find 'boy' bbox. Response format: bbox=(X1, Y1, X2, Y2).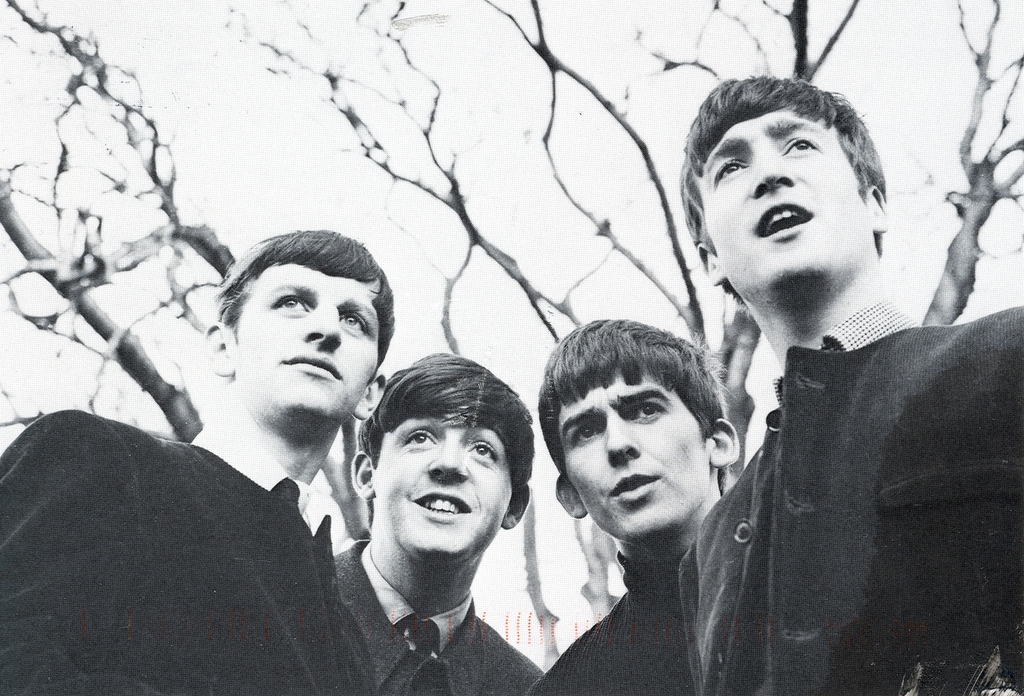
bbox=(306, 354, 576, 677).
